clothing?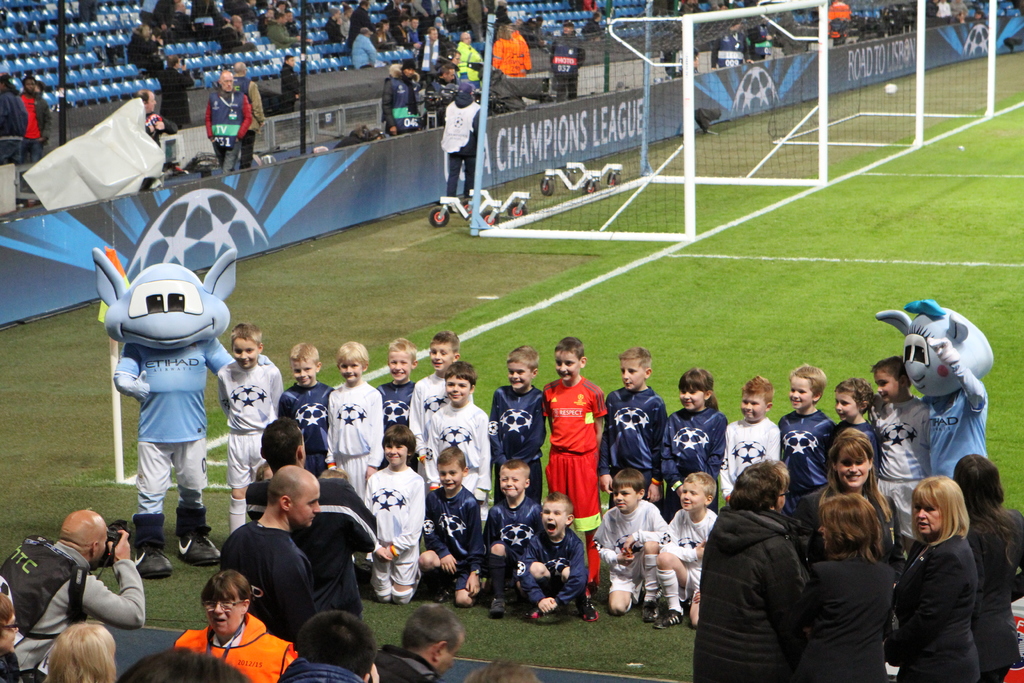
bbox=[441, 97, 481, 205]
